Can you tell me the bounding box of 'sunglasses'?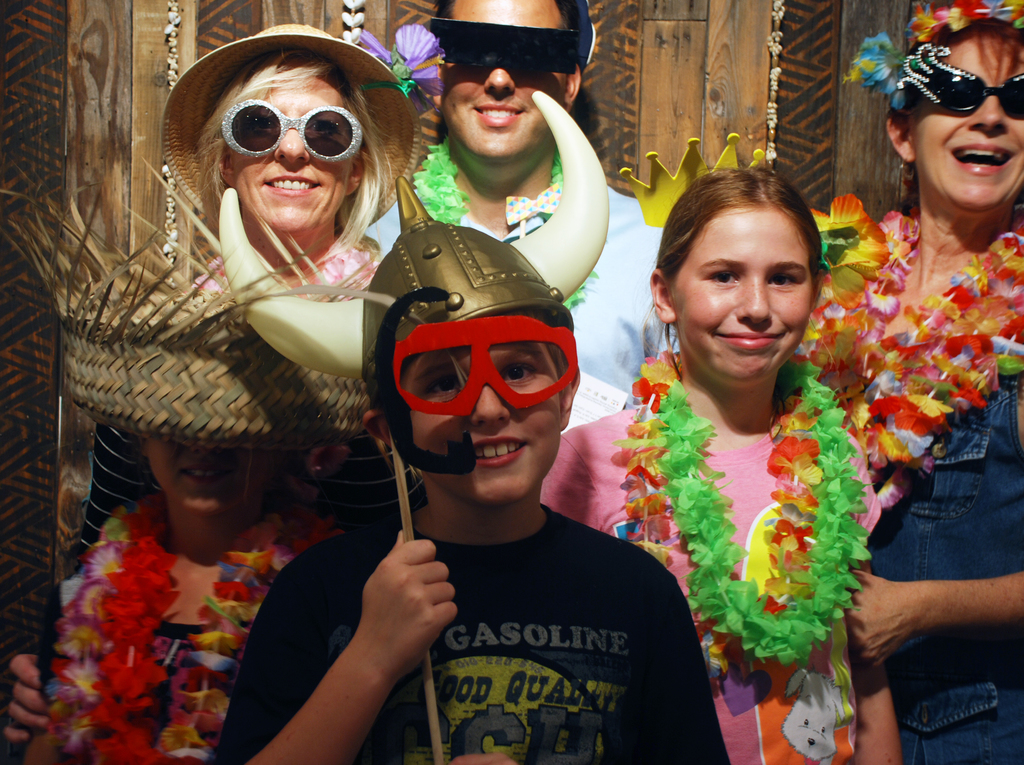
left=895, top=44, right=1023, bottom=122.
